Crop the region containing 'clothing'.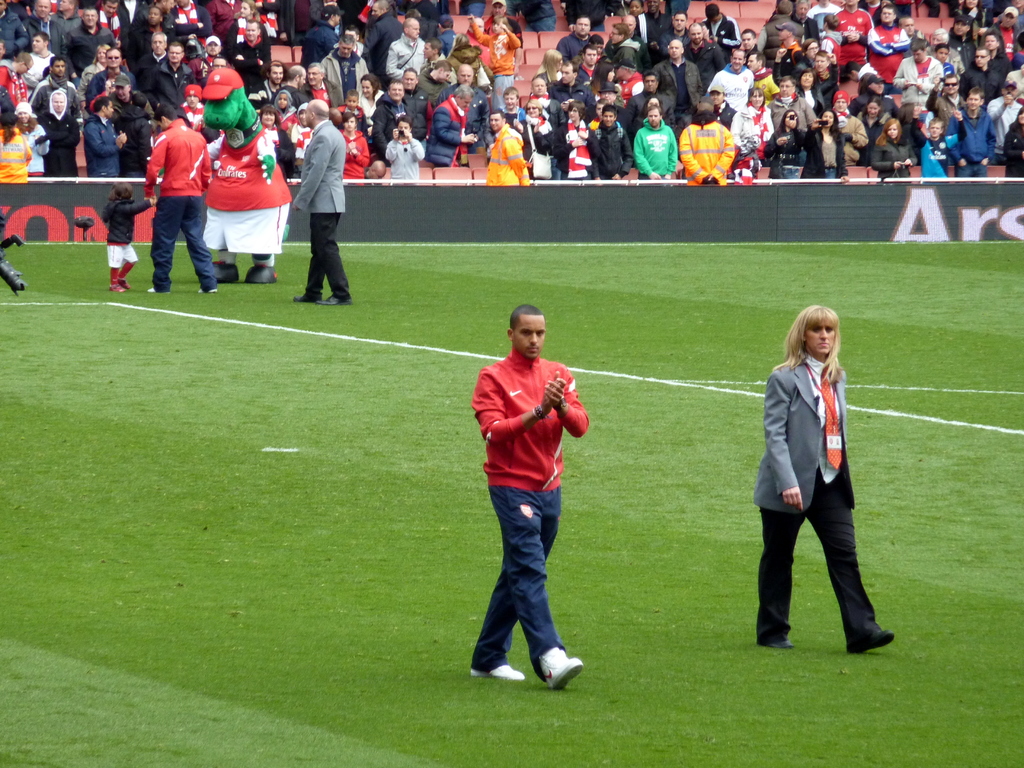
Crop region: (149, 54, 195, 108).
